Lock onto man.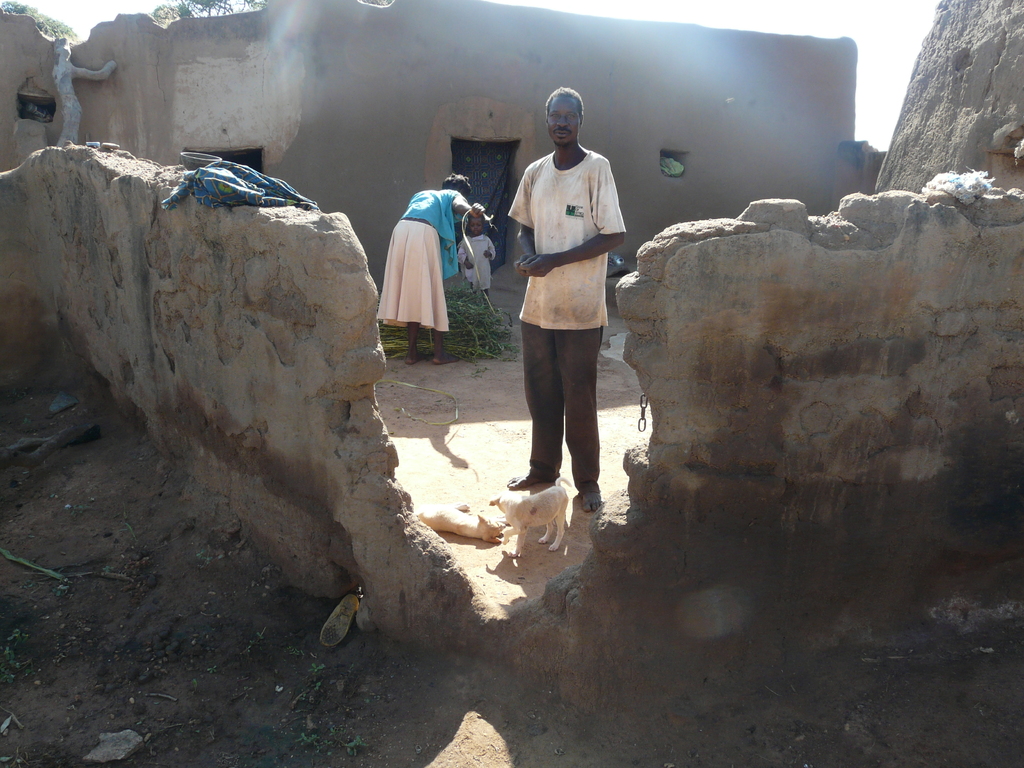
Locked: rect(503, 90, 628, 518).
